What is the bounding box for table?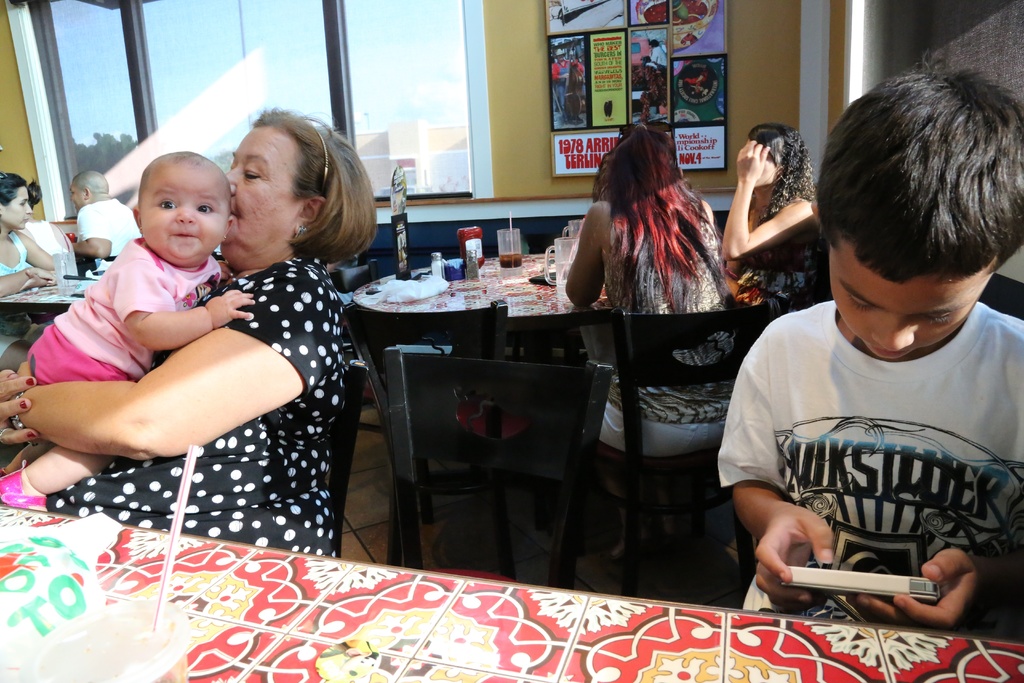
l=346, t=245, r=619, b=337.
